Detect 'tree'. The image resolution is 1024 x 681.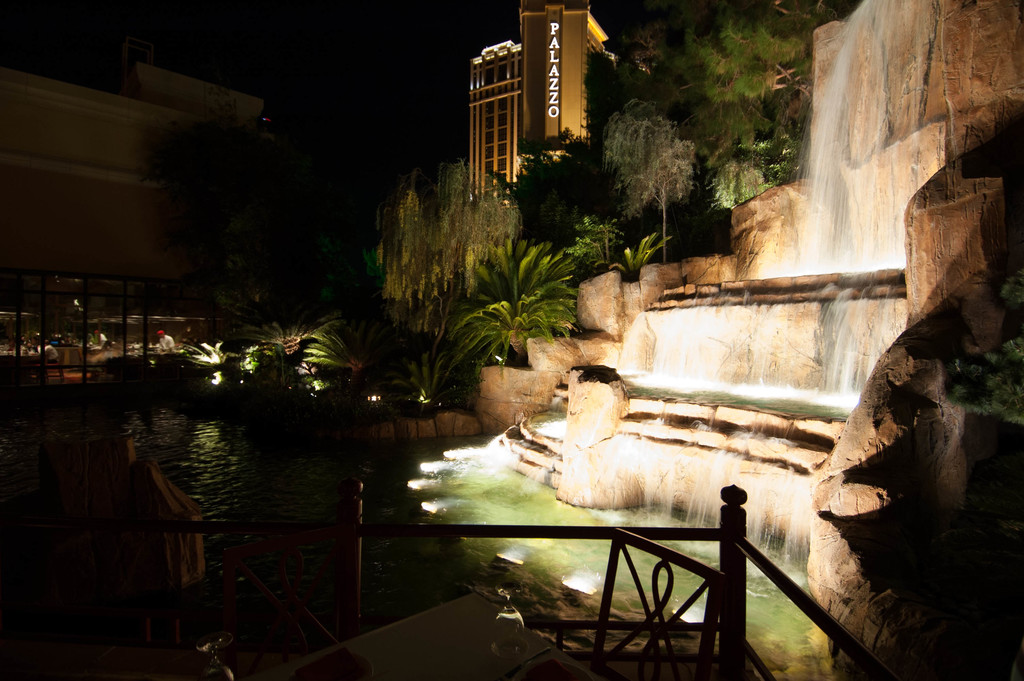
{"x1": 486, "y1": 126, "x2": 601, "y2": 231}.
